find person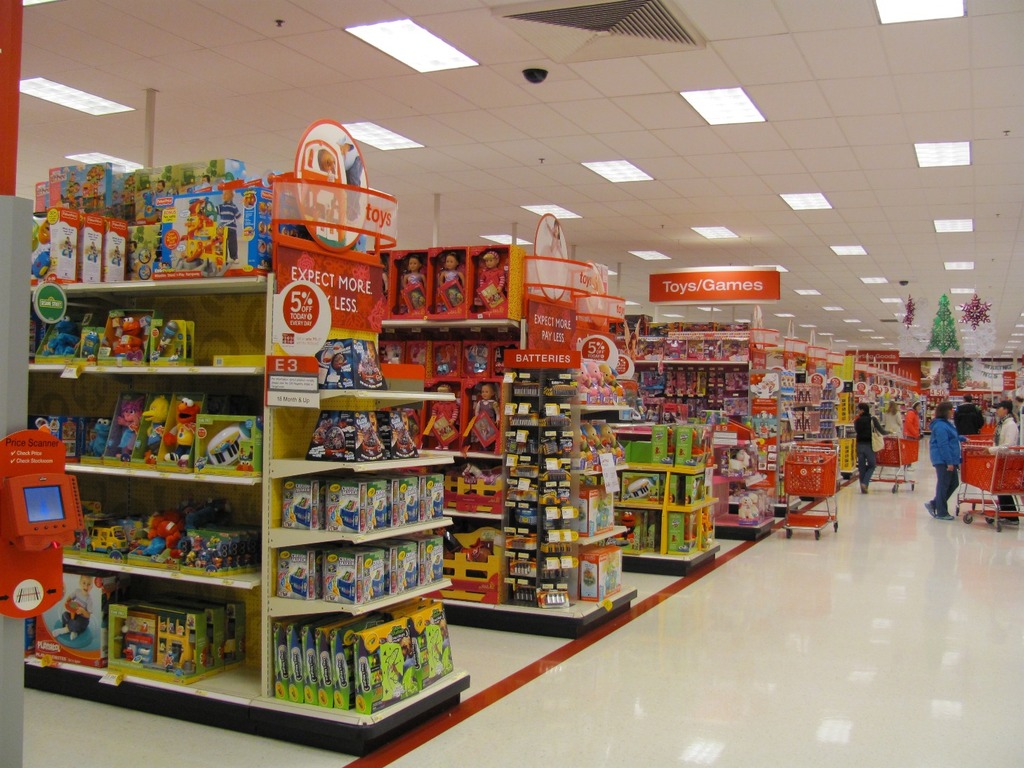
(988,397,1023,530)
